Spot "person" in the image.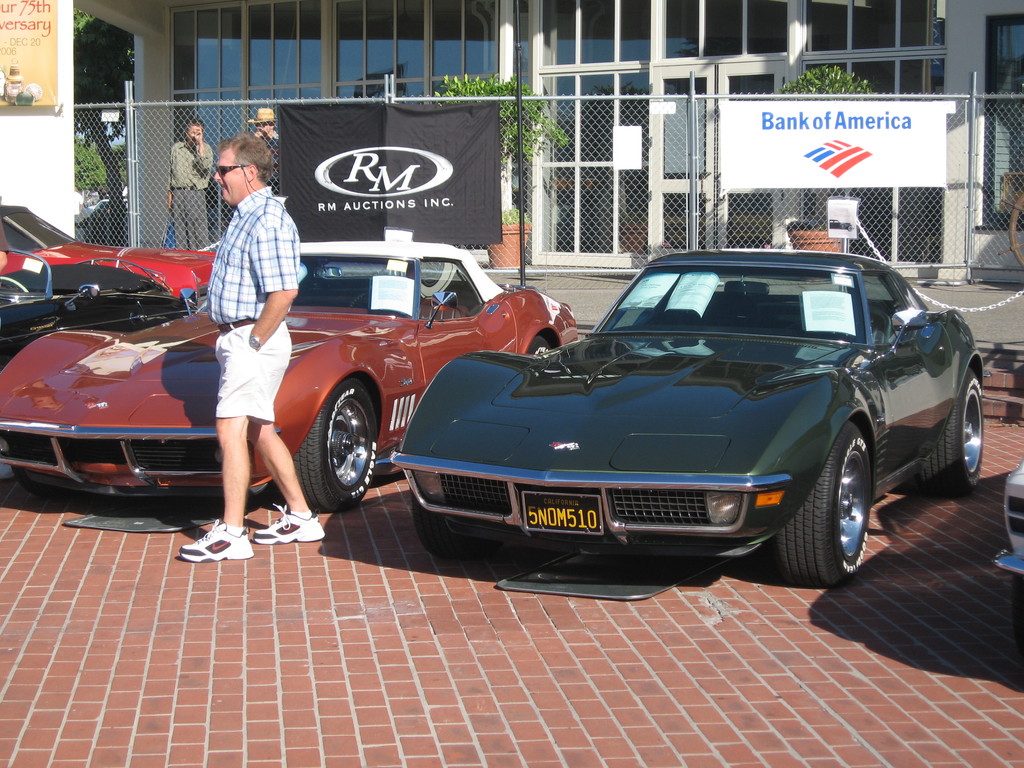
"person" found at 166:122:214:252.
